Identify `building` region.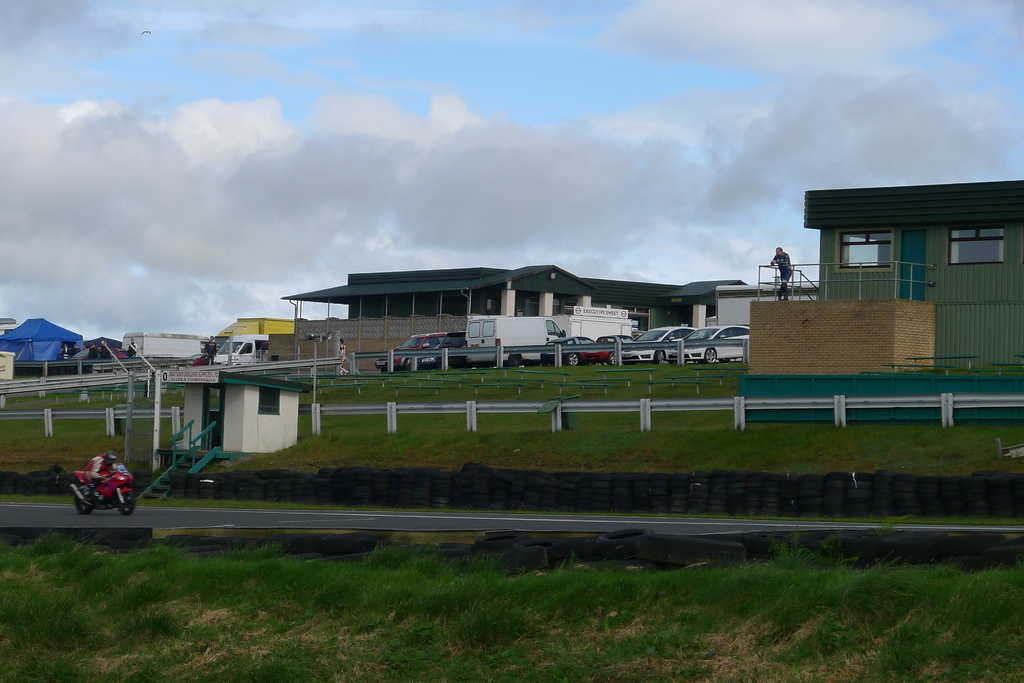
Region: locate(282, 259, 821, 374).
